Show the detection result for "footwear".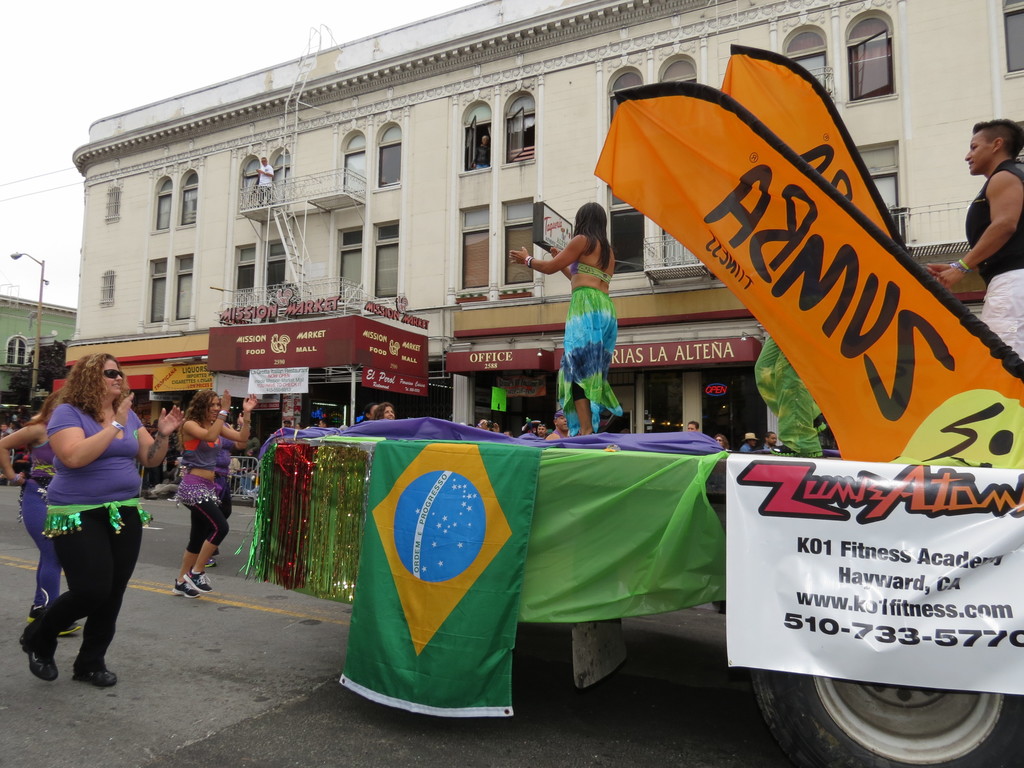
<bbox>181, 569, 216, 595</bbox>.
